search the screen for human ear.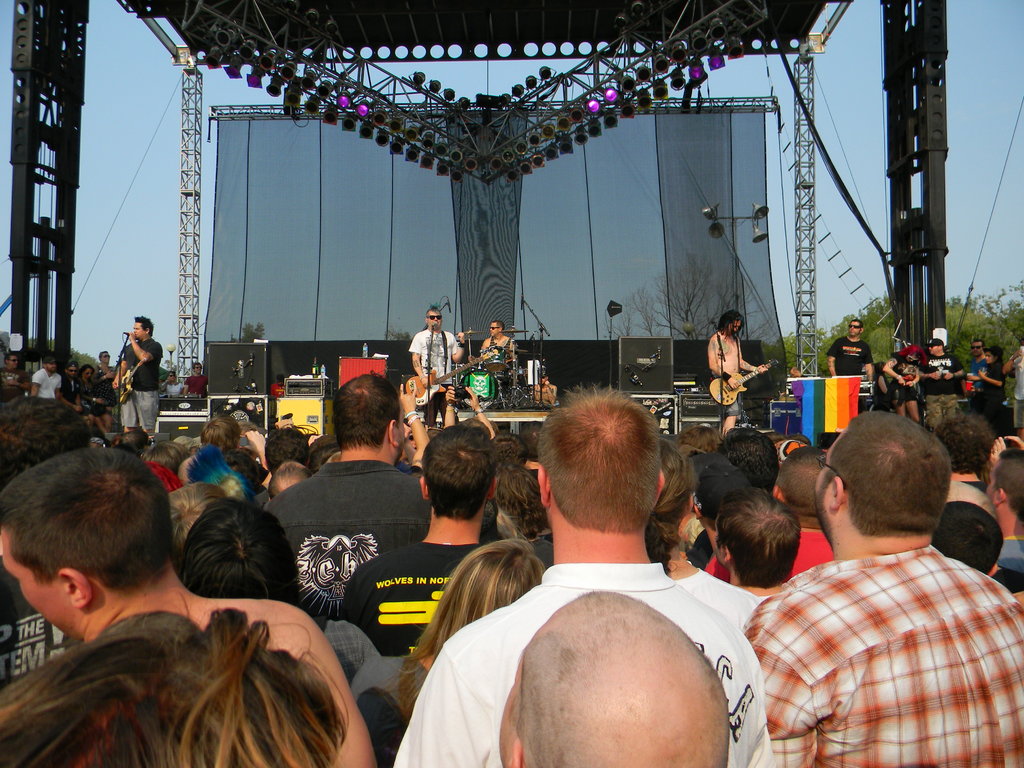
Found at left=771, top=485, right=787, bottom=502.
